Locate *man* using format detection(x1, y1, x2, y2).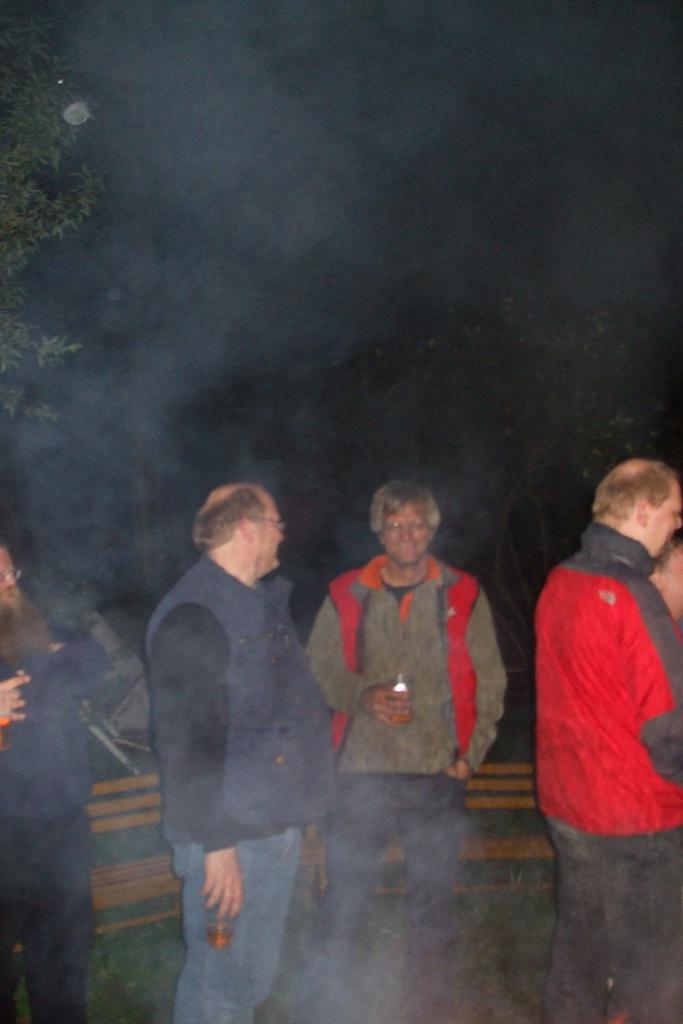
detection(306, 480, 511, 1022).
